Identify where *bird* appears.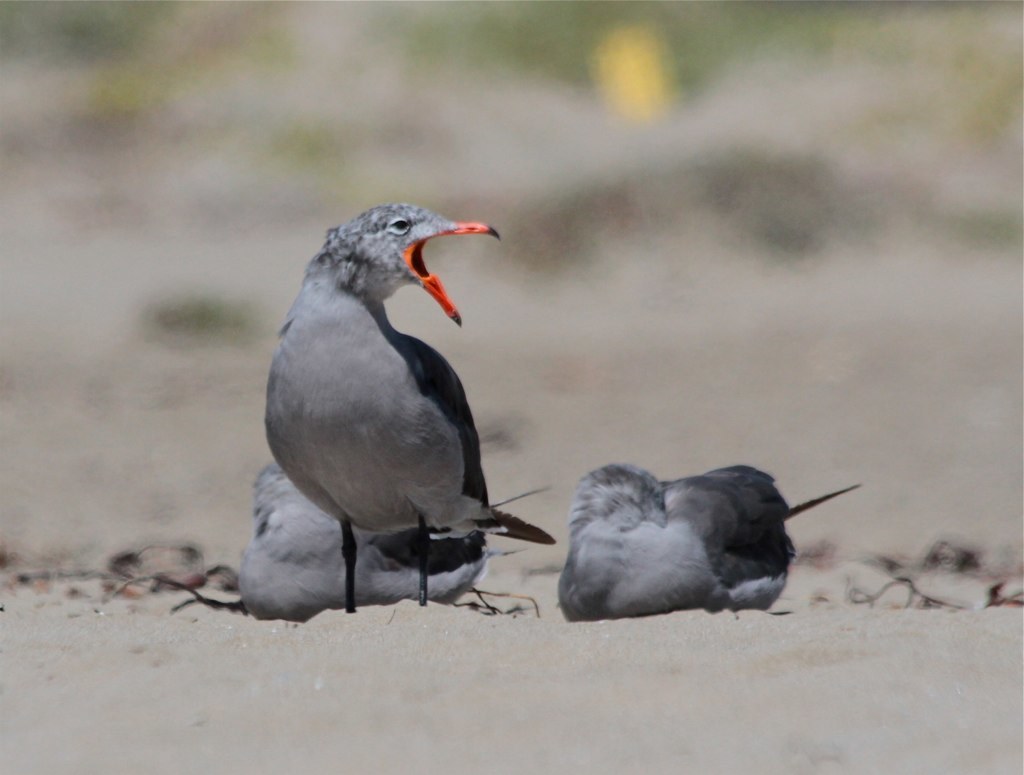
Appears at 562:457:867:622.
